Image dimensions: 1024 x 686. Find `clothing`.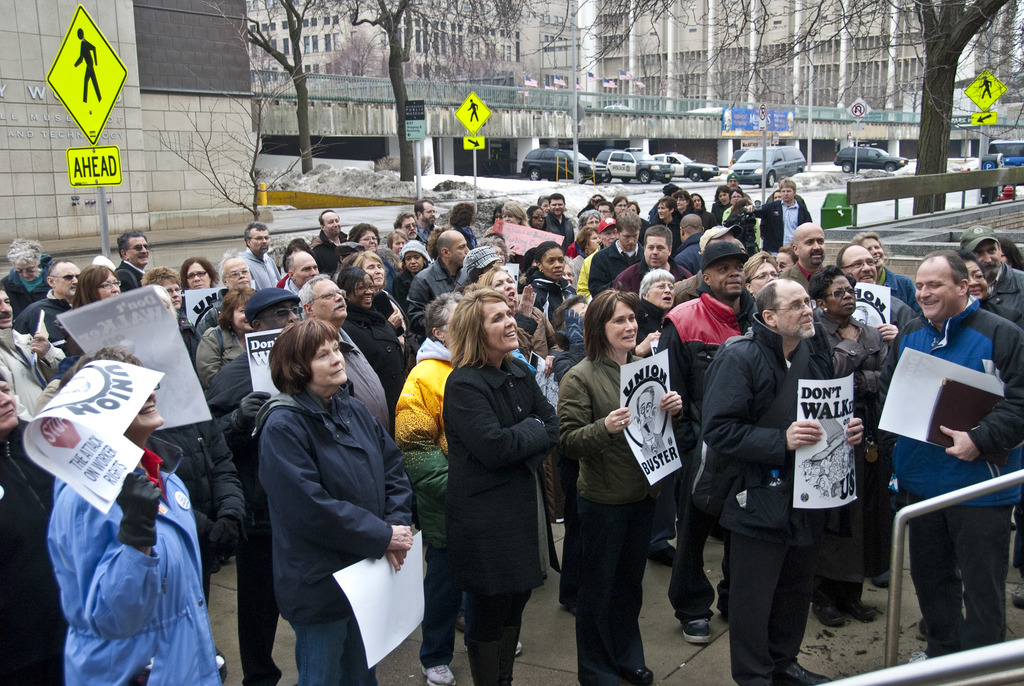
x1=515 y1=304 x2=550 y2=360.
